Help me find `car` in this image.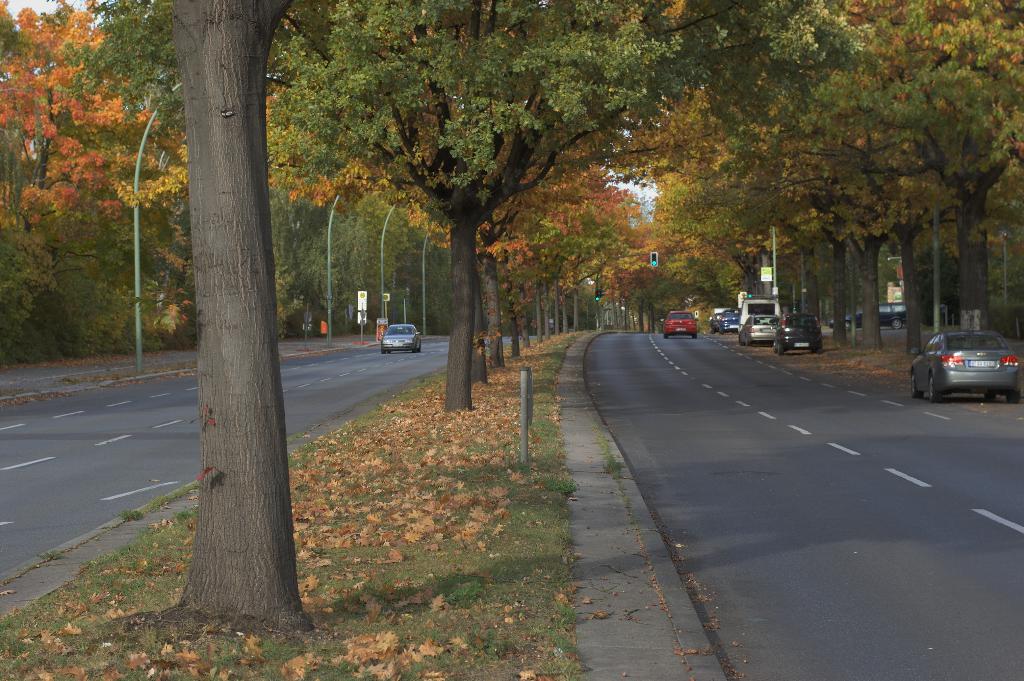
Found it: [x1=771, y1=313, x2=829, y2=356].
